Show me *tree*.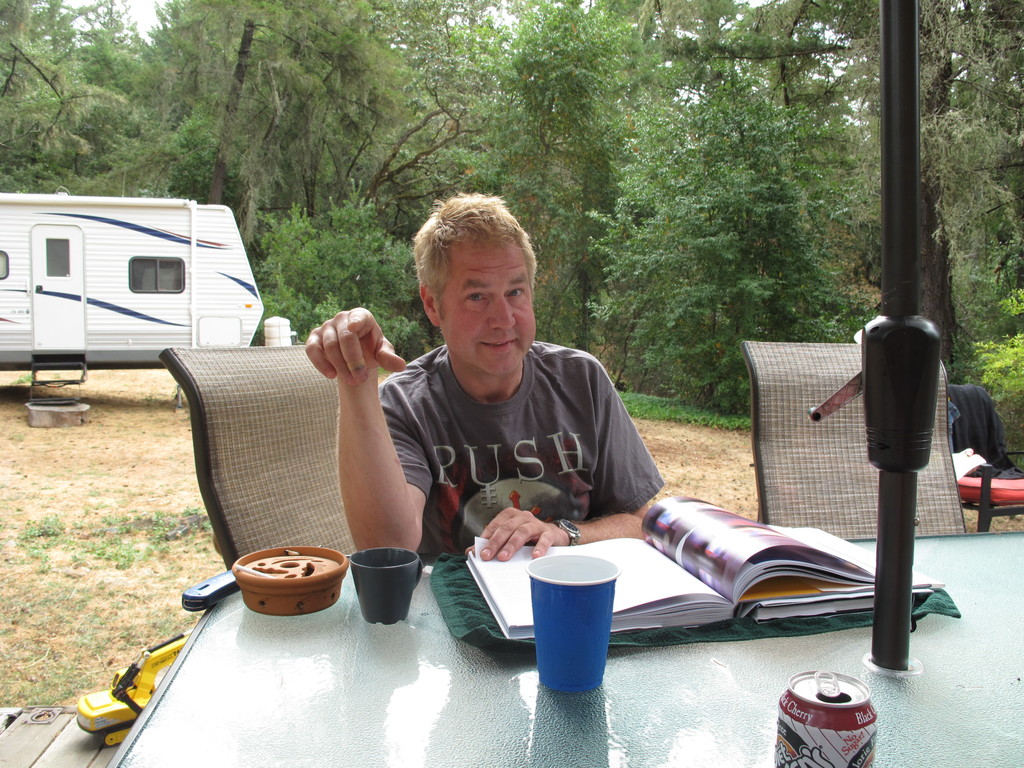
*tree* is here: <box>0,0,1023,405</box>.
